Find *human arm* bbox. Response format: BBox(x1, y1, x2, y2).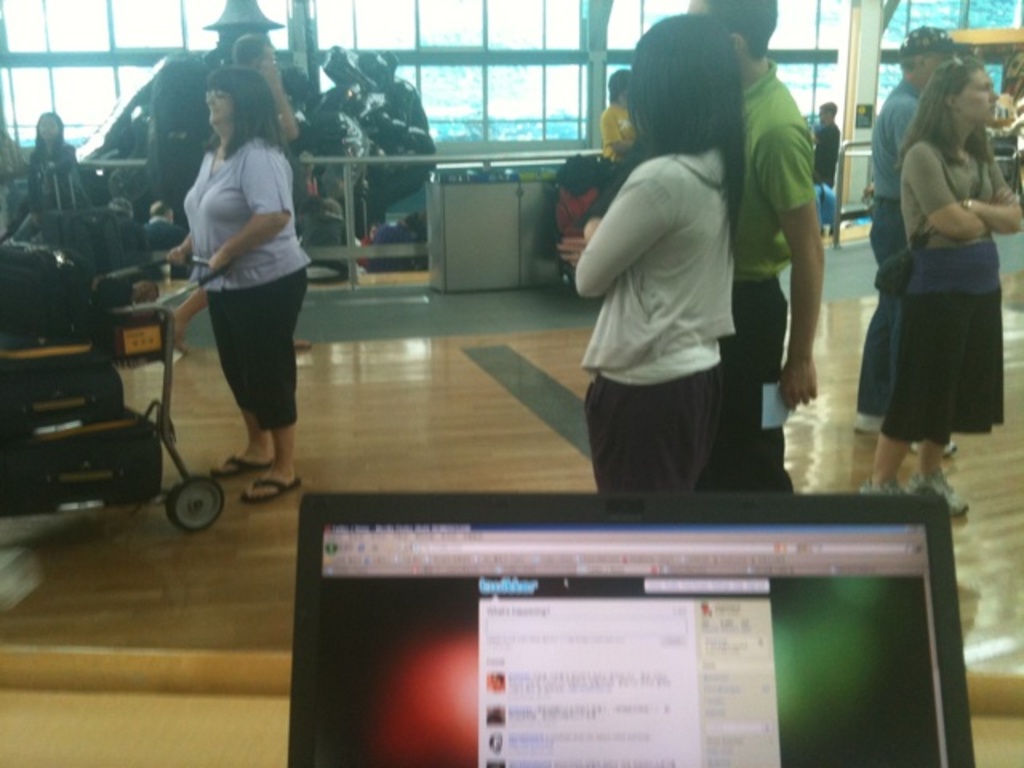
BBox(568, 163, 669, 302).
